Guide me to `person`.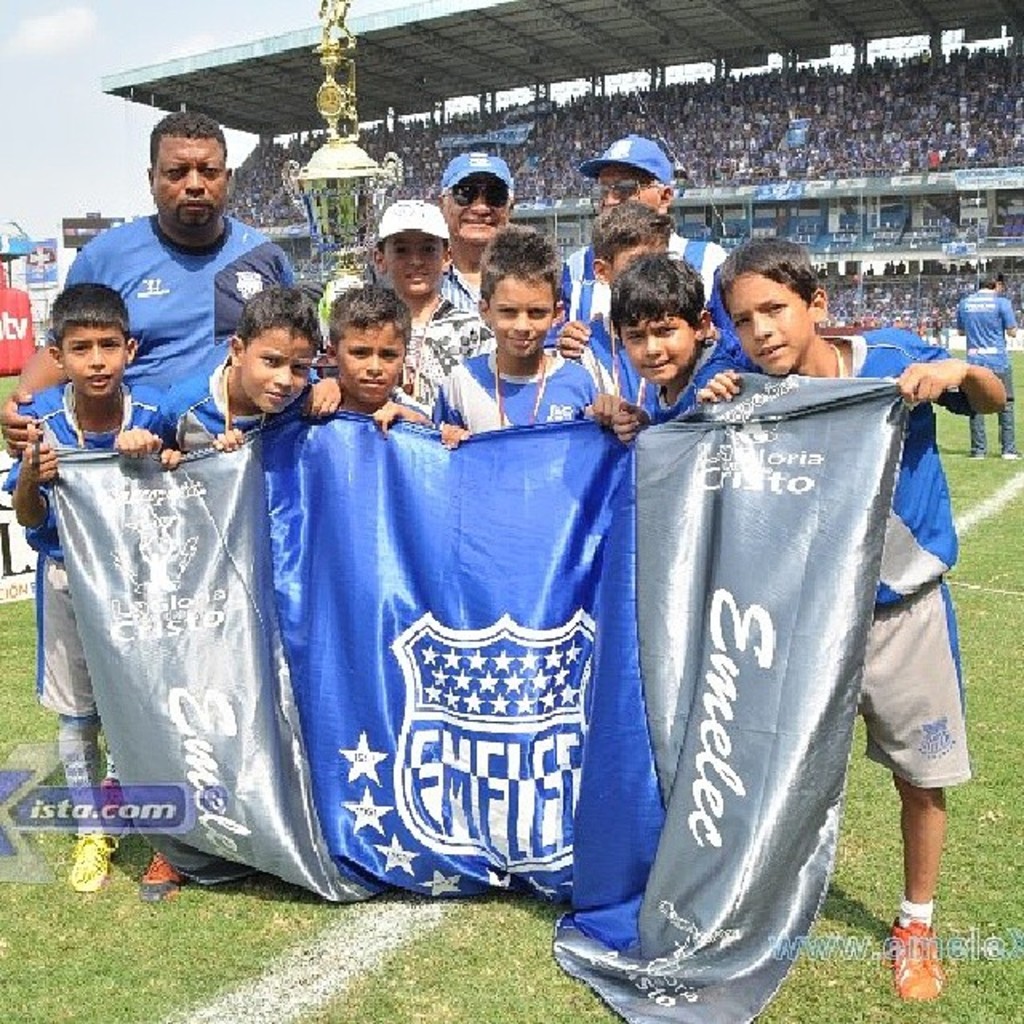
Guidance: bbox=(445, 147, 515, 318).
